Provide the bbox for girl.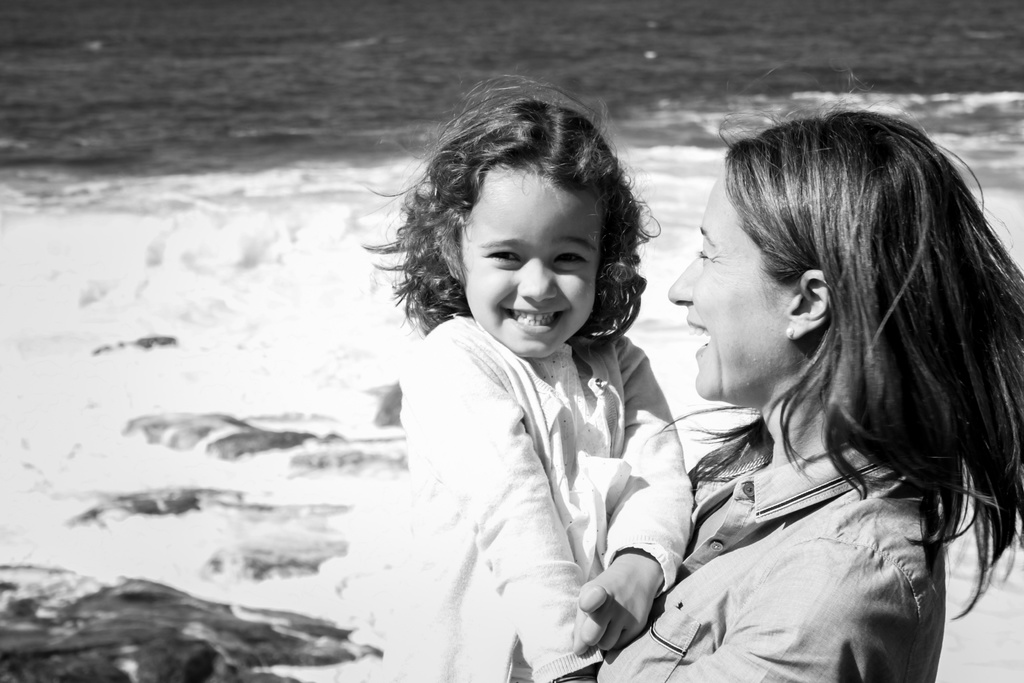
{"x1": 643, "y1": 114, "x2": 1023, "y2": 682}.
